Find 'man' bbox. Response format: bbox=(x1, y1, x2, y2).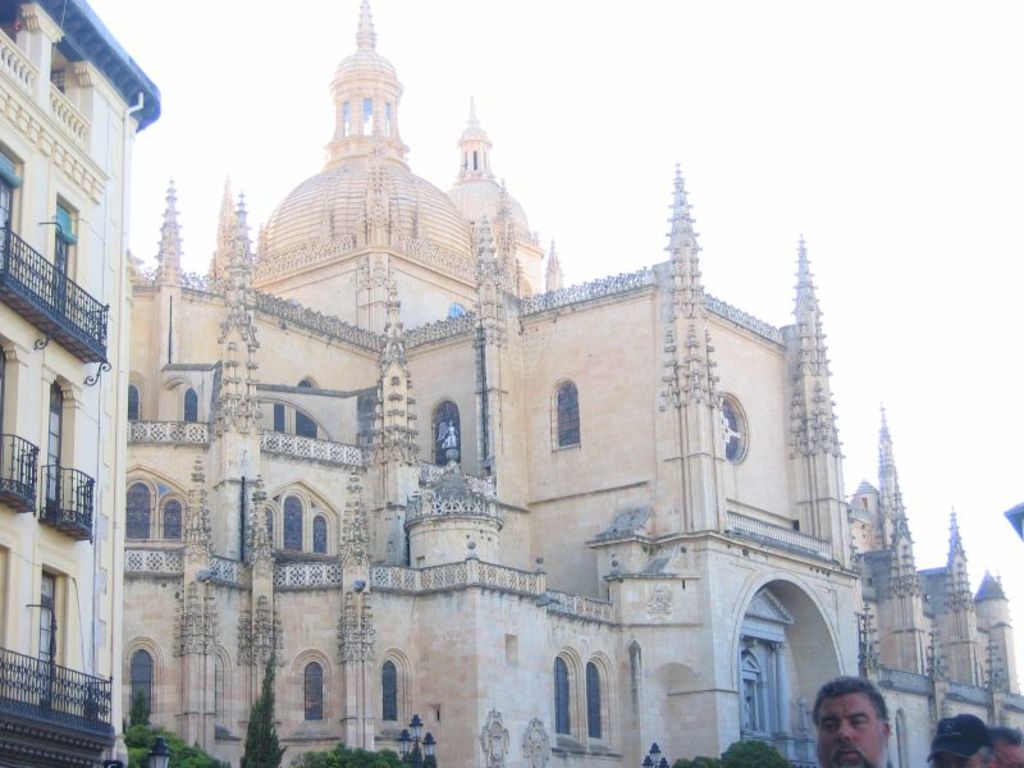
bbox=(822, 669, 906, 767).
